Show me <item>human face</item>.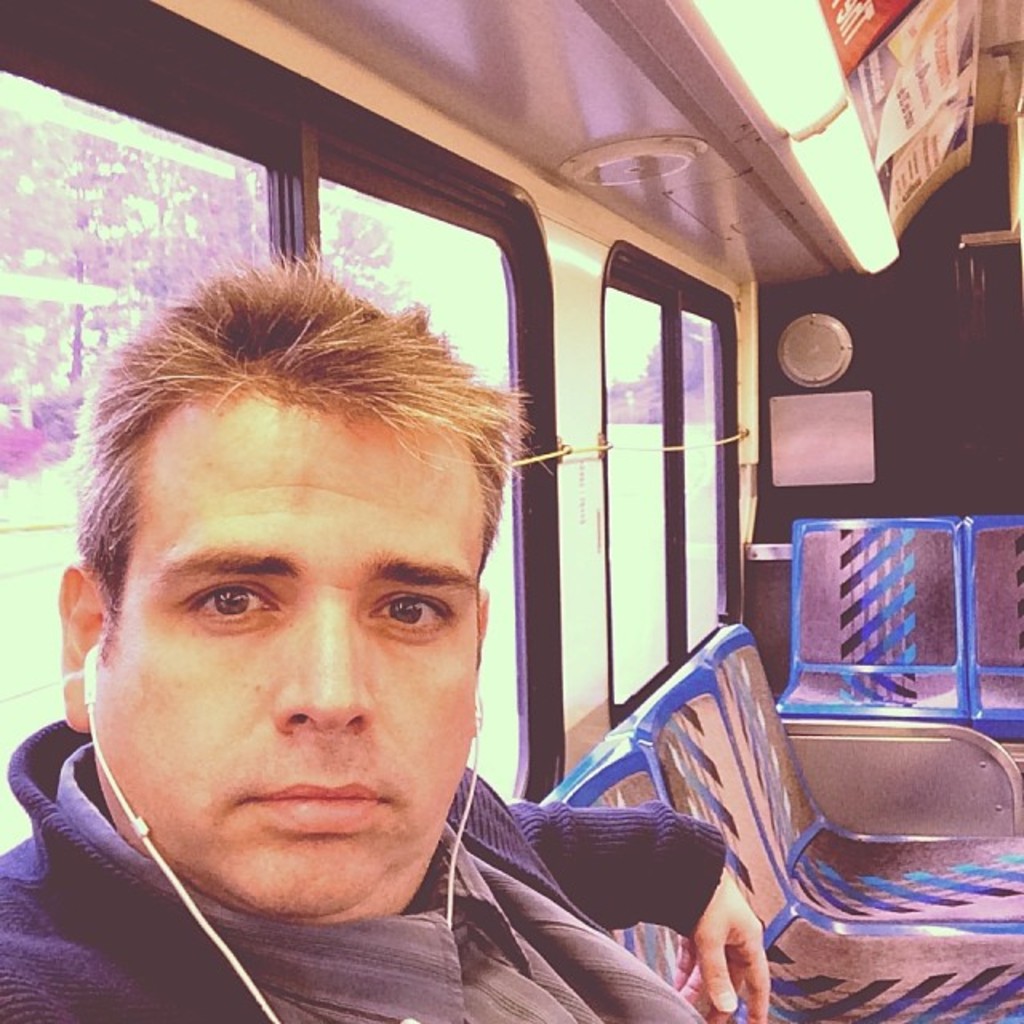
<item>human face</item> is here: 94 387 482 920.
